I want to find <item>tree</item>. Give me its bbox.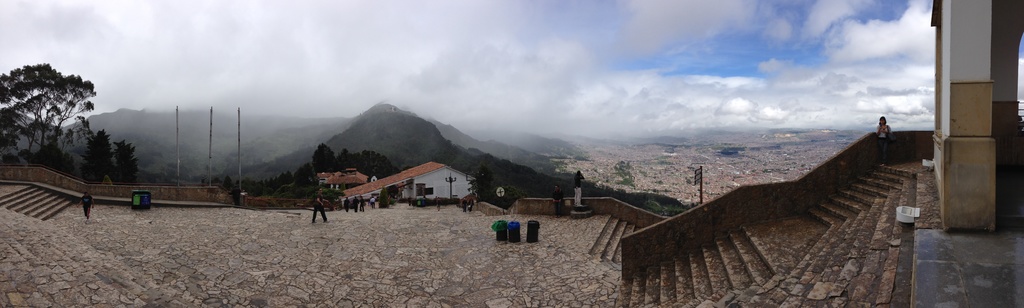
Rect(82, 132, 113, 181).
